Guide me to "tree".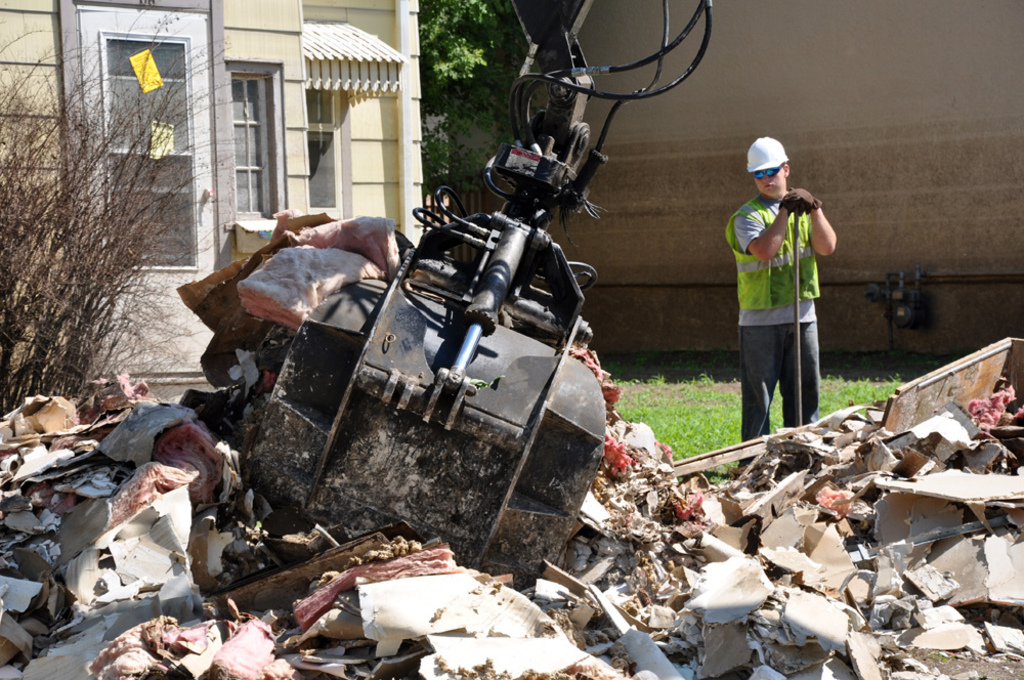
Guidance: rect(425, 0, 525, 173).
